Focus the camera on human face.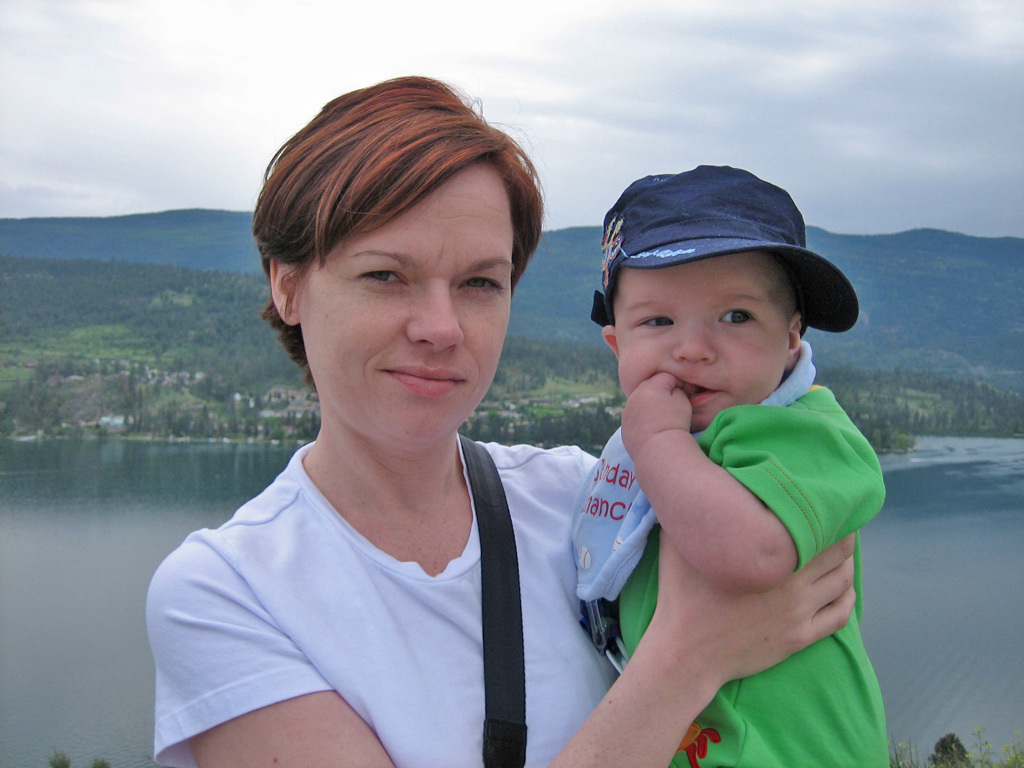
Focus region: left=622, top=256, right=789, bottom=428.
